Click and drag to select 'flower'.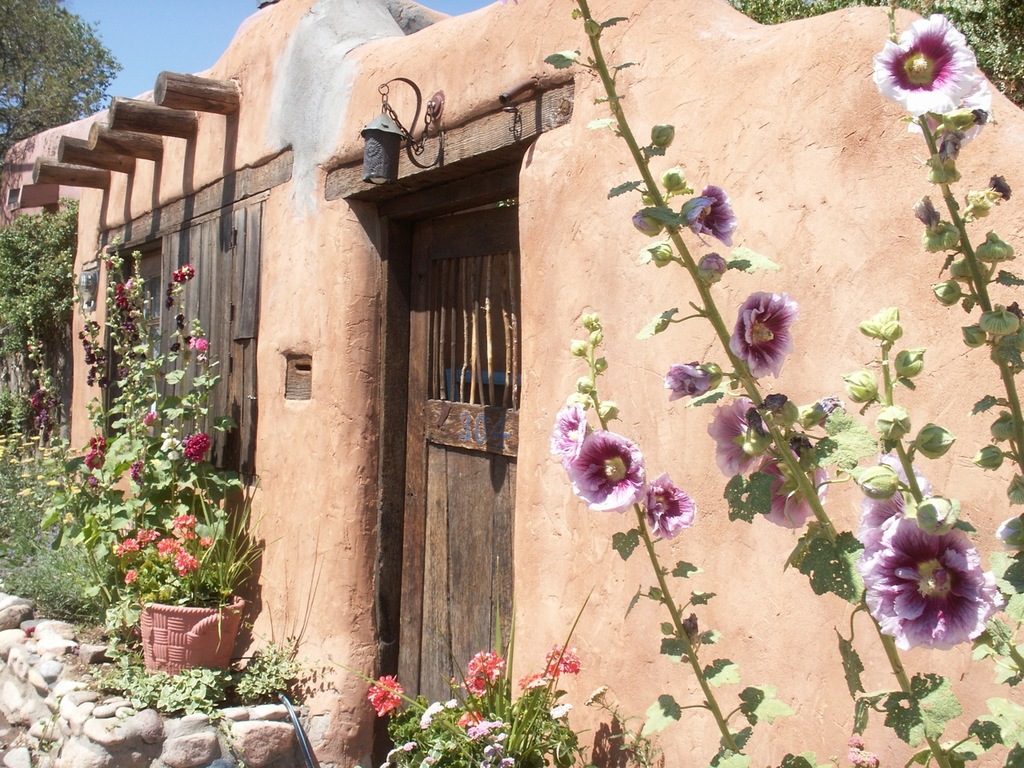
Selection: x1=755, y1=450, x2=831, y2=526.
